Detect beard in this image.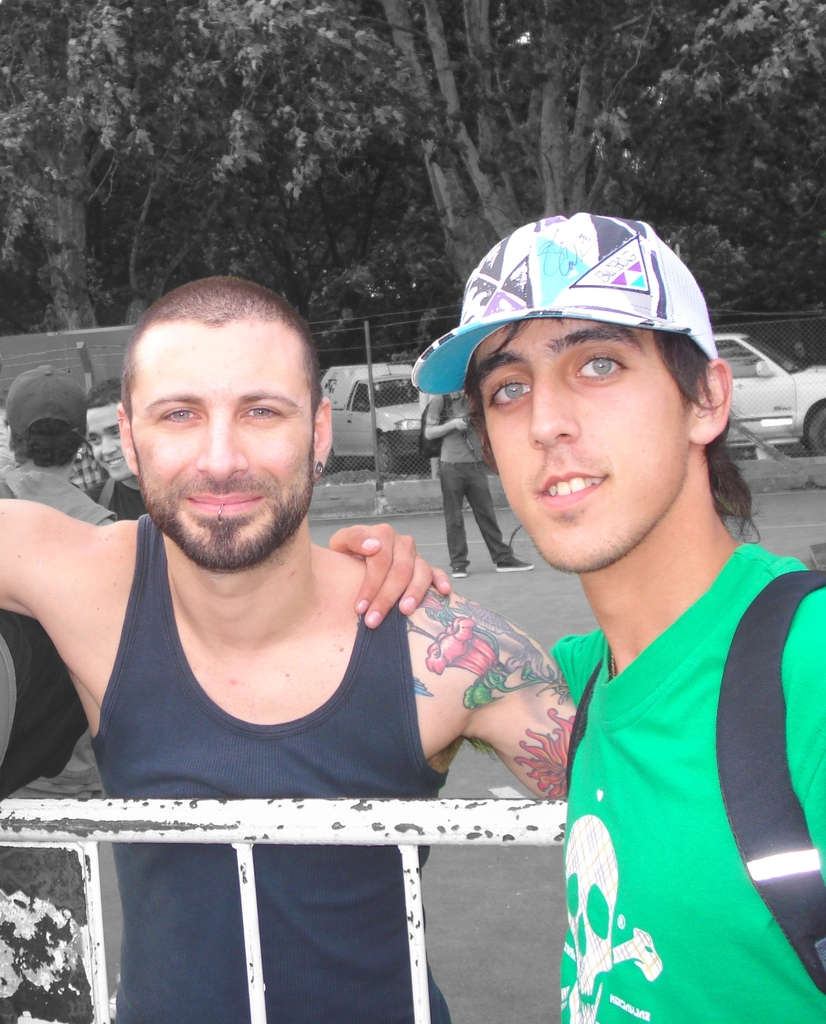
Detection: 140,444,314,572.
